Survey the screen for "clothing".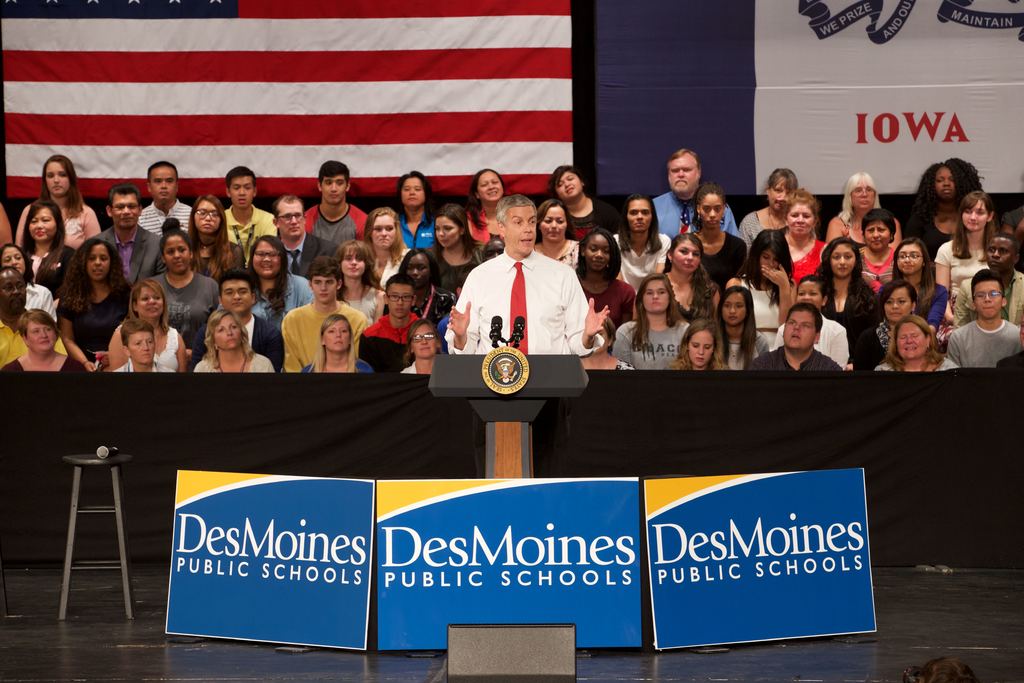
Survey found: bbox=(299, 201, 369, 256).
